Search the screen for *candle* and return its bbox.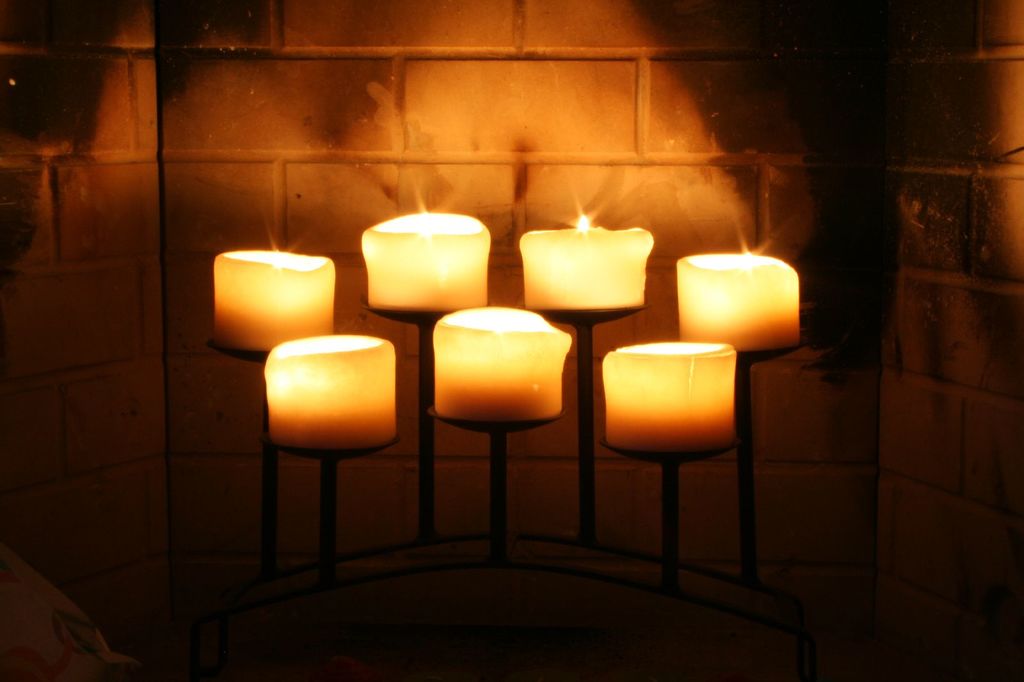
Found: bbox=[601, 342, 736, 448].
